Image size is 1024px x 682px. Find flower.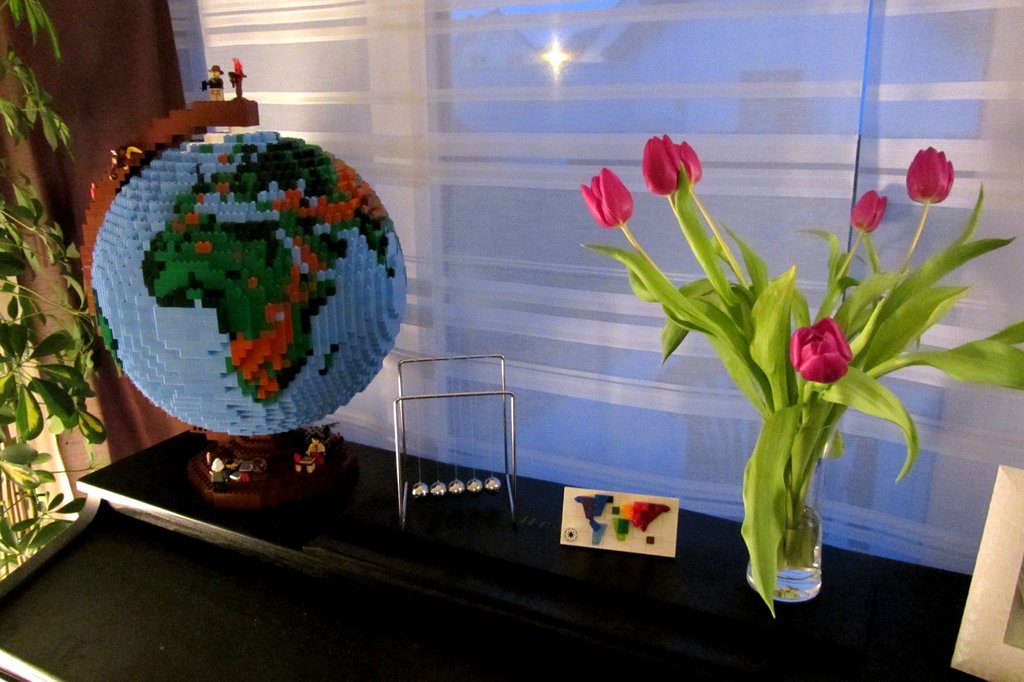
bbox=(903, 144, 959, 213).
